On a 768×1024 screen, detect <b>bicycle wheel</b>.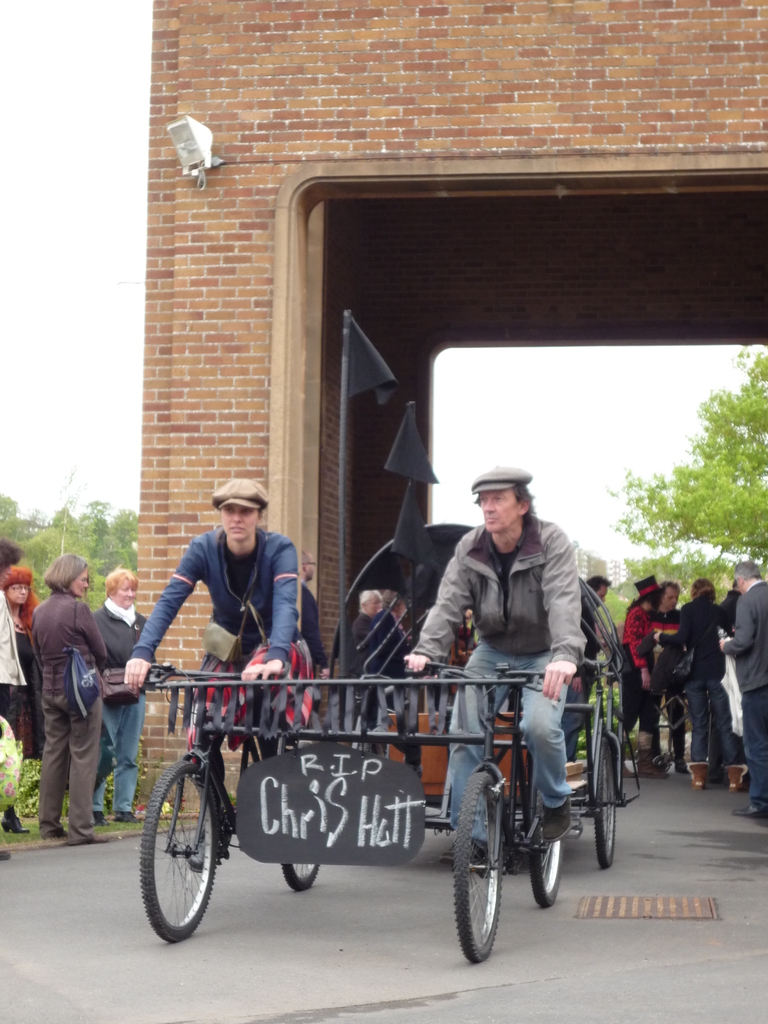
pyautogui.locateOnScreen(591, 734, 621, 868).
